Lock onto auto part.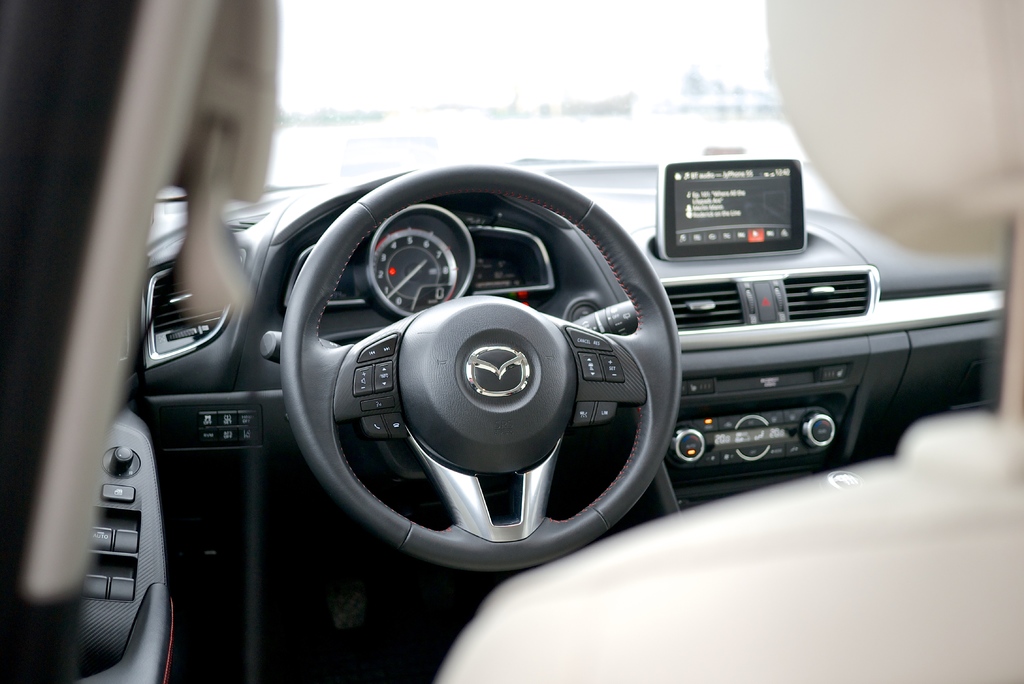
Locked: x1=258 y1=167 x2=698 y2=555.
